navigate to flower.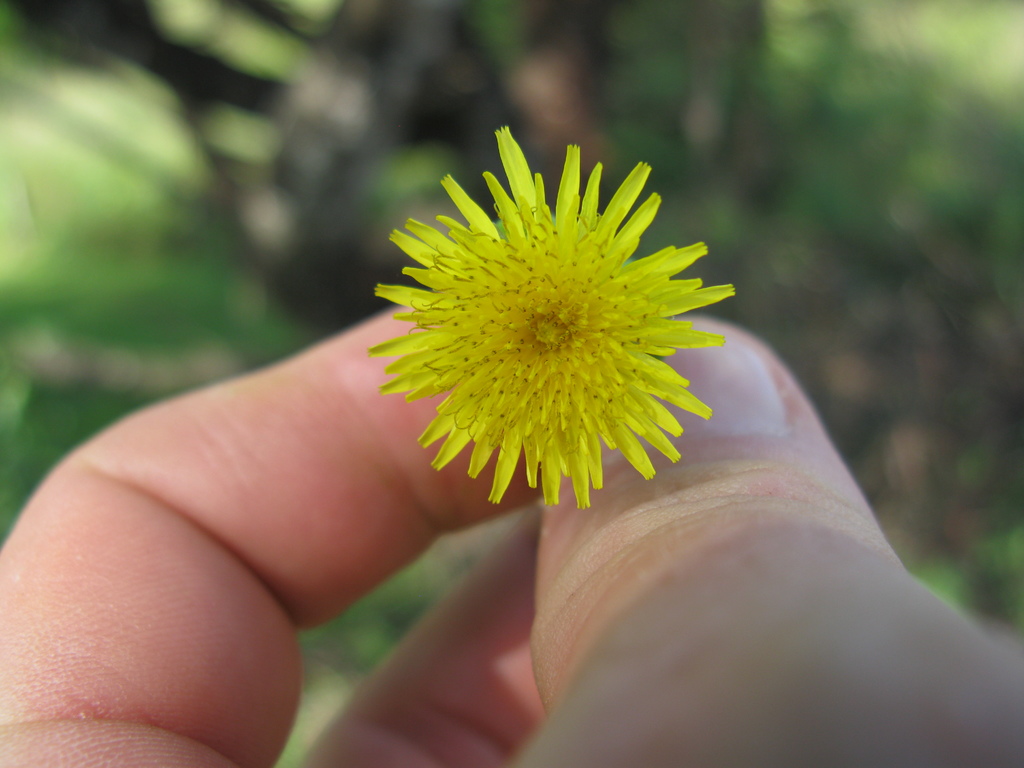
Navigation target: rect(359, 122, 739, 518).
